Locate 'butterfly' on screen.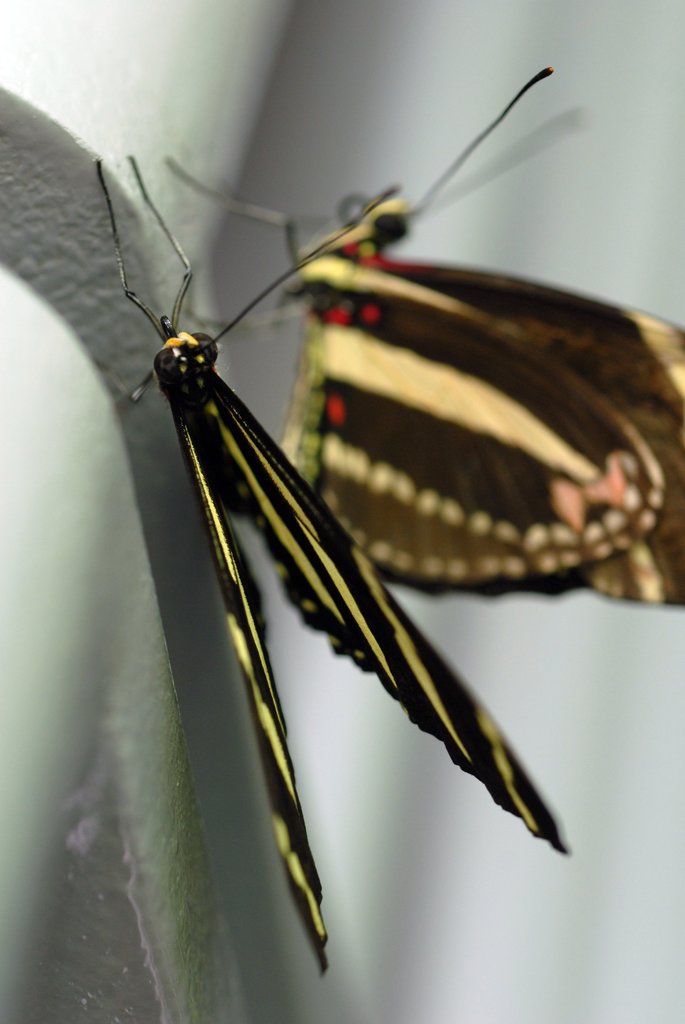
On screen at <box>91,156,573,977</box>.
